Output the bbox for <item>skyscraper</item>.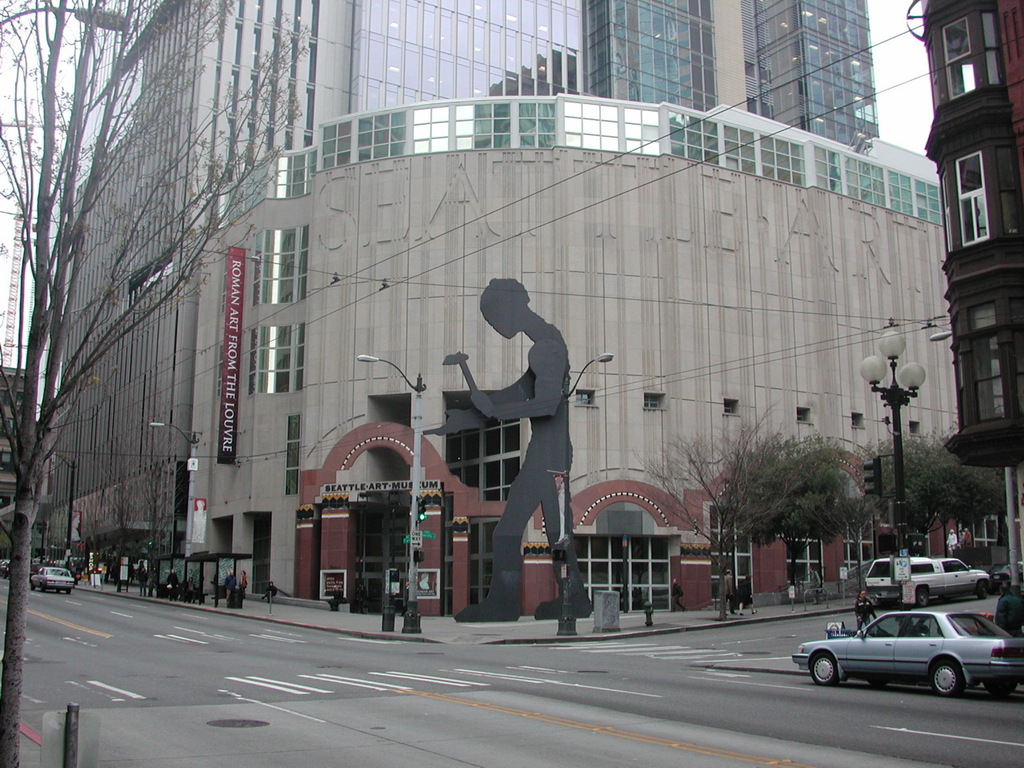
(left=27, top=46, right=229, bottom=601).
